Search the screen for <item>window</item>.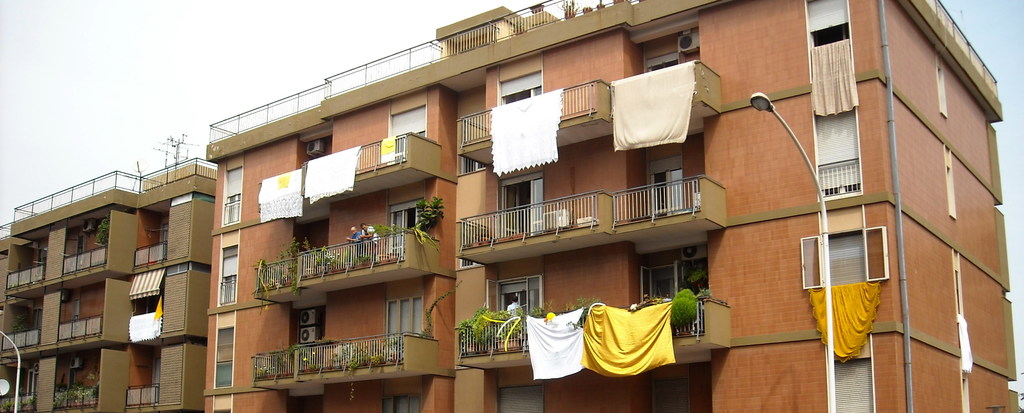
Found at [810,94,862,195].
